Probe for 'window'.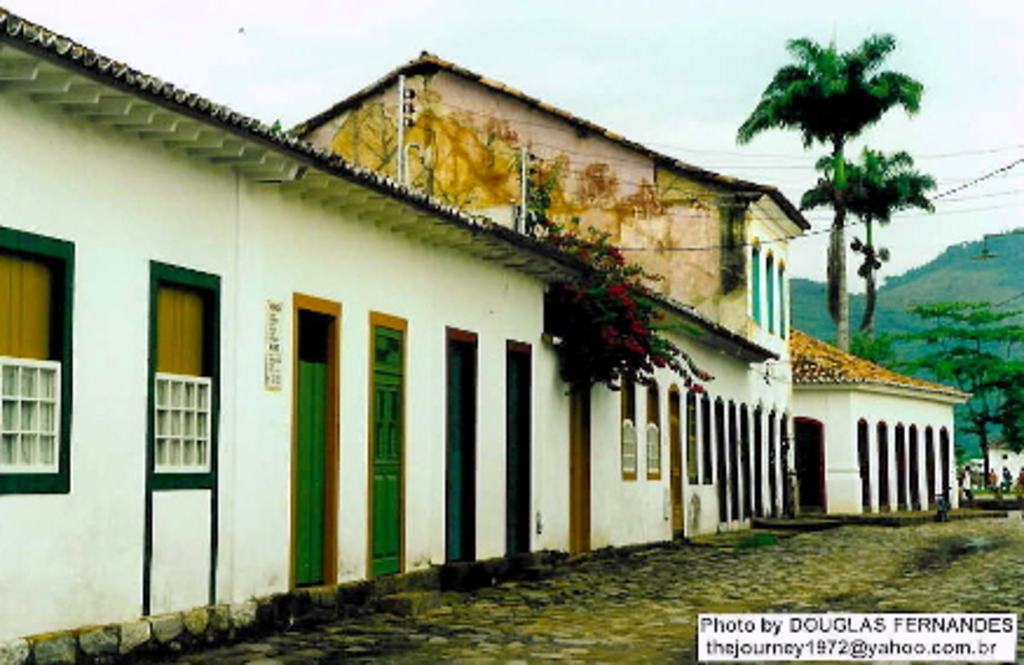
Probe result: left=687, top=389, right=703, bottom=489.
